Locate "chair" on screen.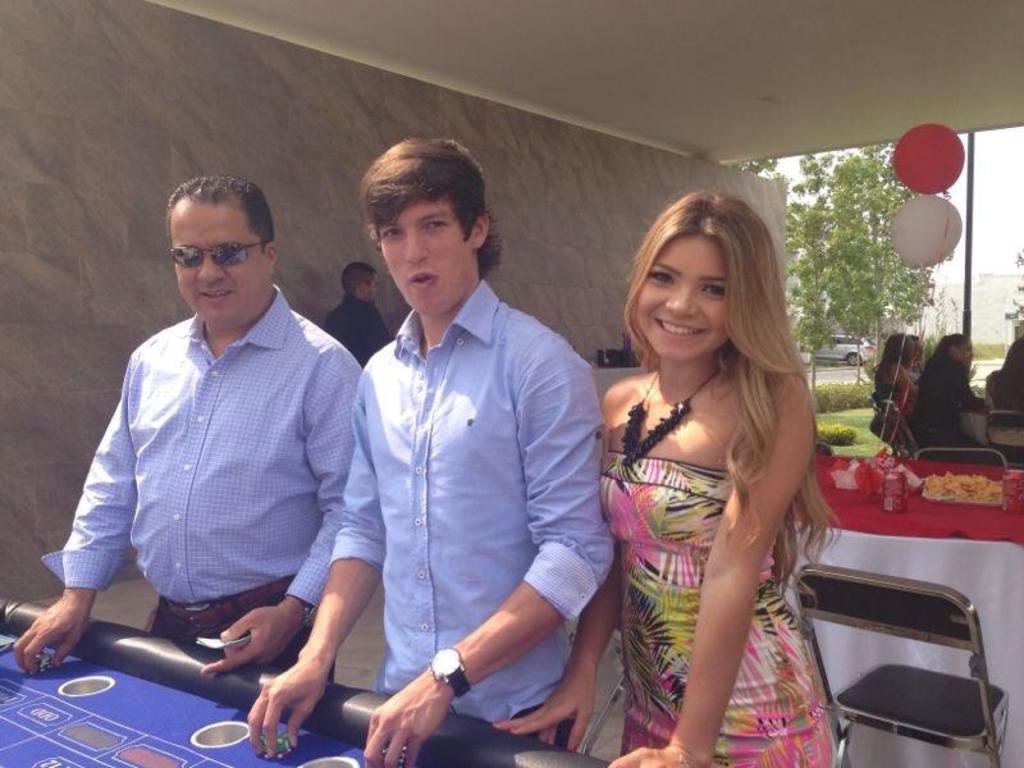
On screen at <bbox>815, 435, 833, 453</bbox>.
